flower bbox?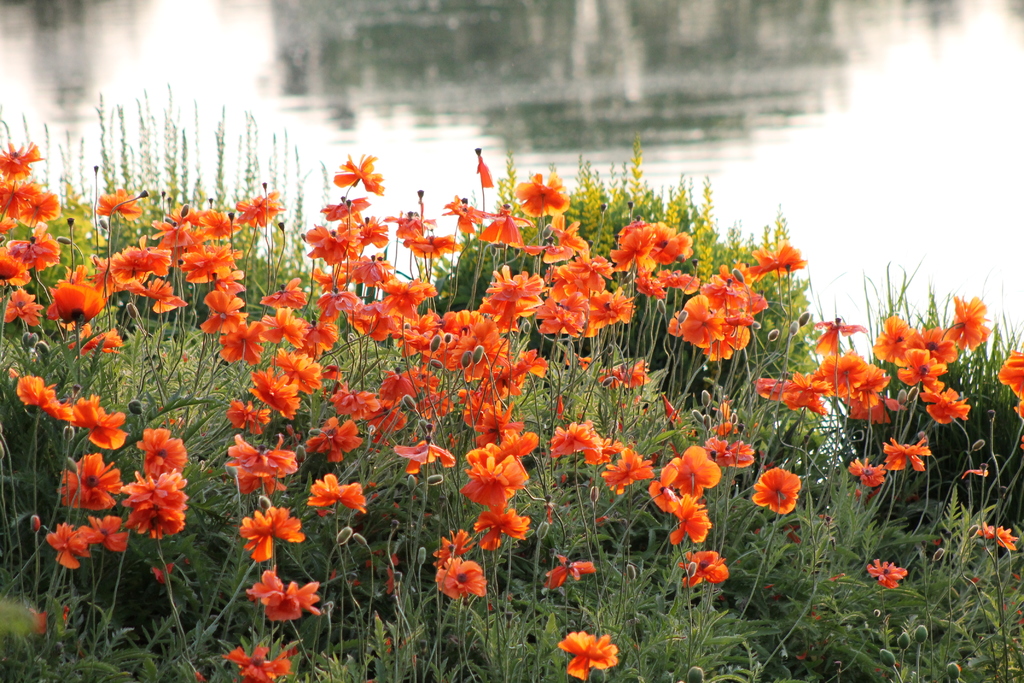
246:372:304:415
